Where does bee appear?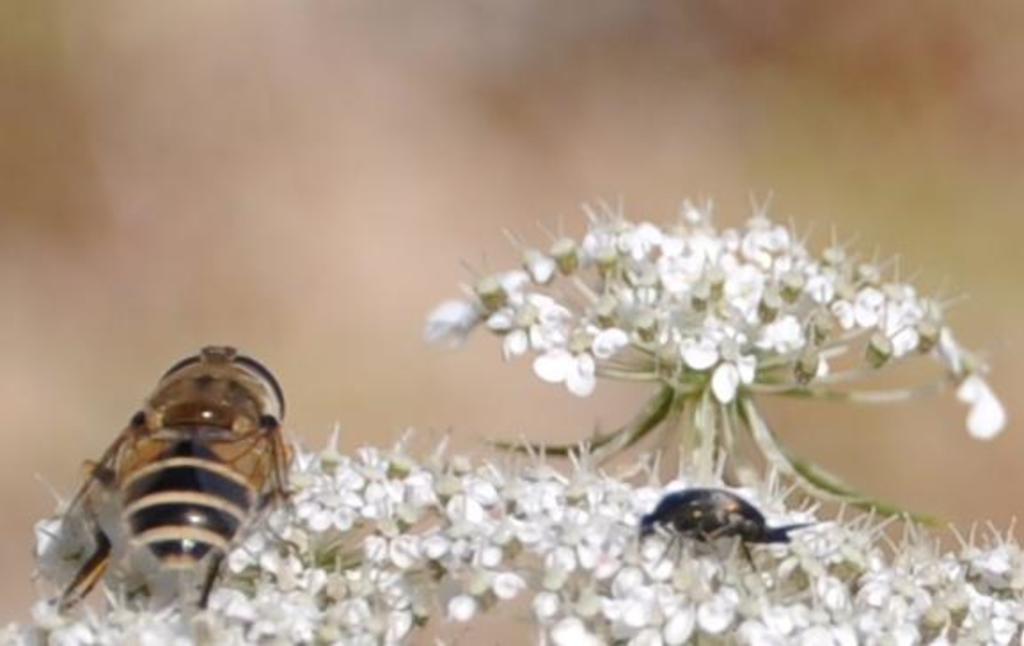
Appears at 14, 344, 307, 626.
